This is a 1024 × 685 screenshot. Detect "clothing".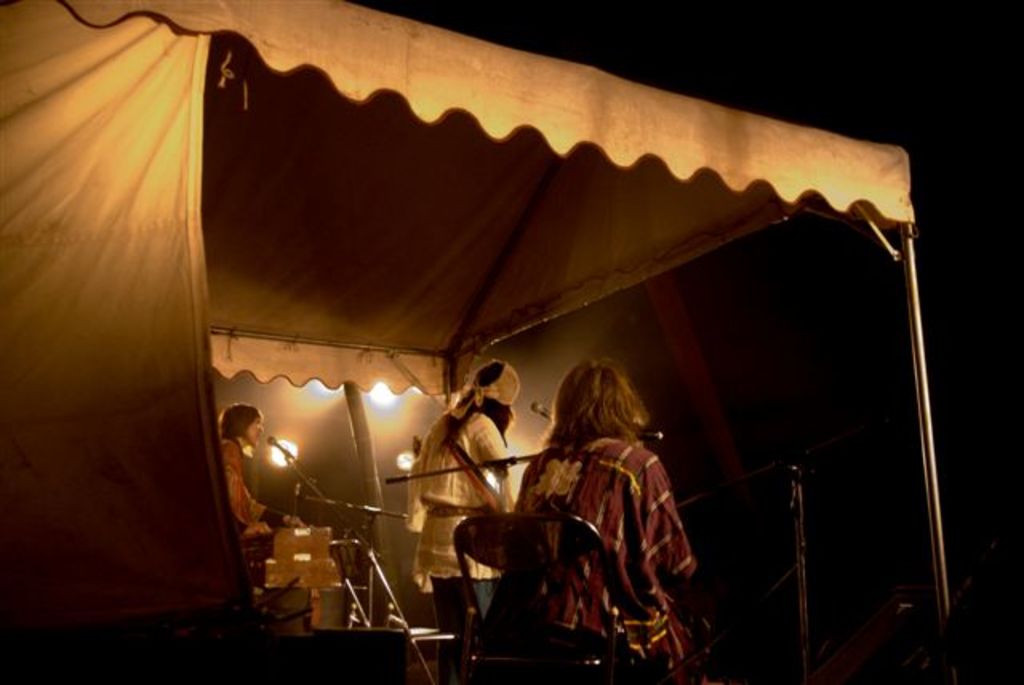
detection(408, 399, 509, 683).
